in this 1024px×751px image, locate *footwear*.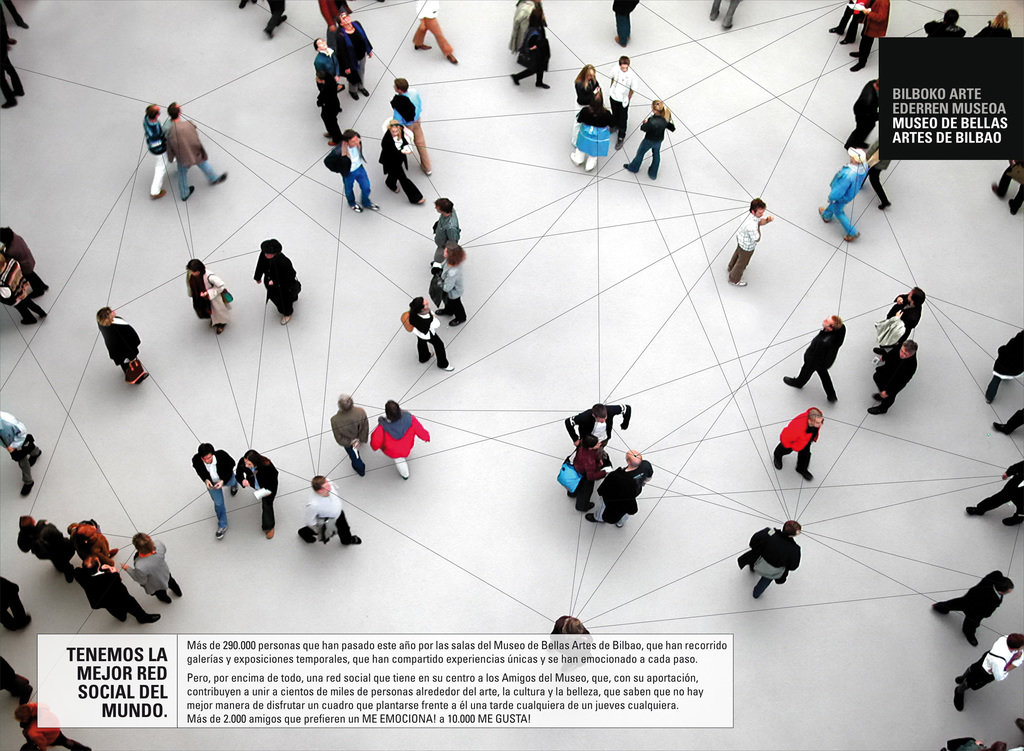
Bounding box: BBox(991, 421, 1011, 437).
